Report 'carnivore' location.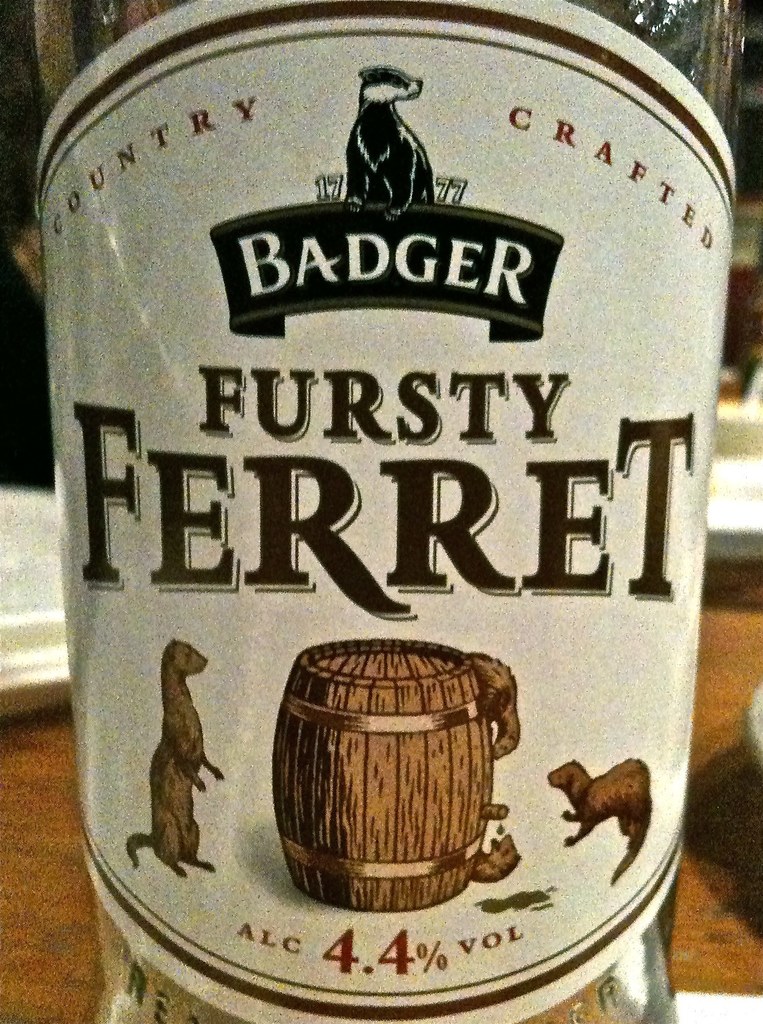
Report: bbox=(122, 632, 227, 877).
